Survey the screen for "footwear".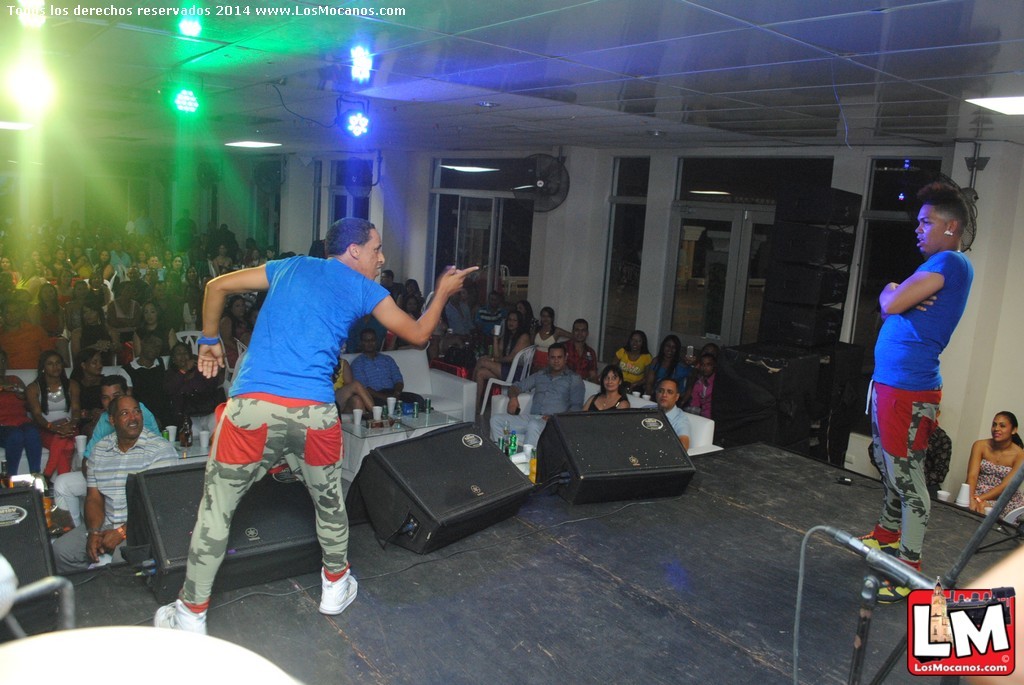
Survey found: select_region(852, 530, 901, 554).
